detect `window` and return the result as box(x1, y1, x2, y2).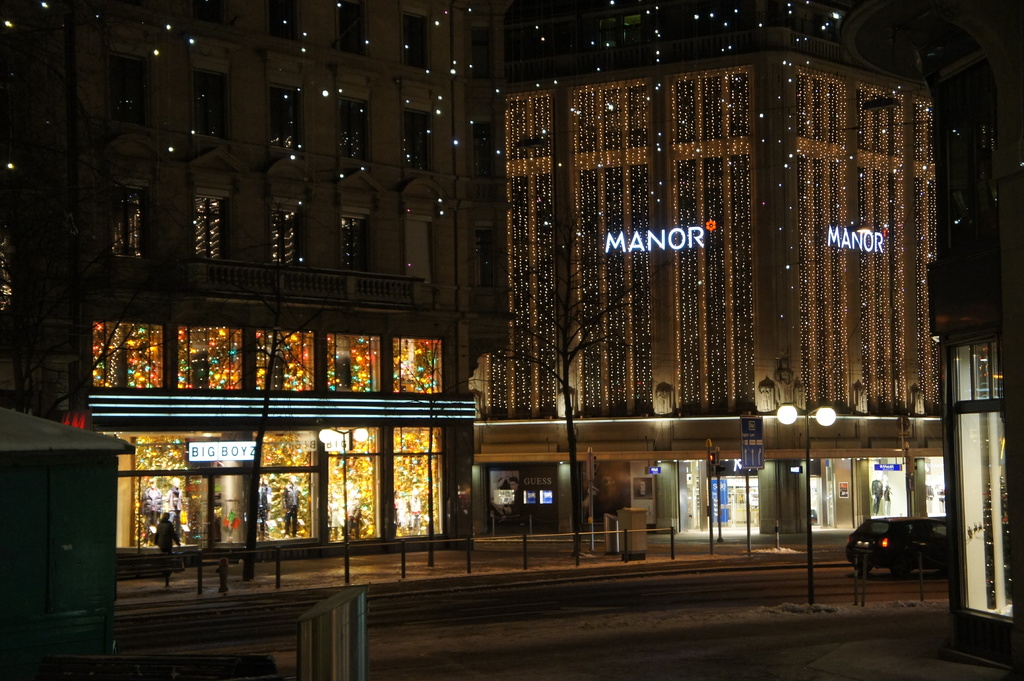
box(108, 180, 152, 255).
